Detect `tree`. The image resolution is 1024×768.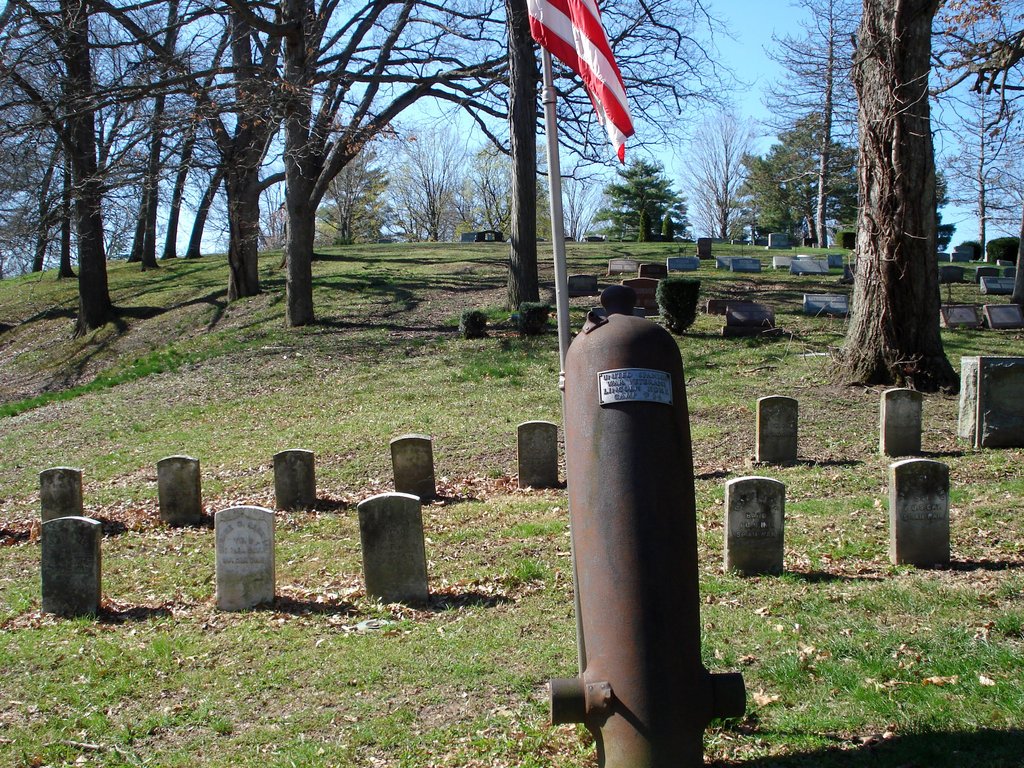
l=252, t=2, r=766, b=310.
